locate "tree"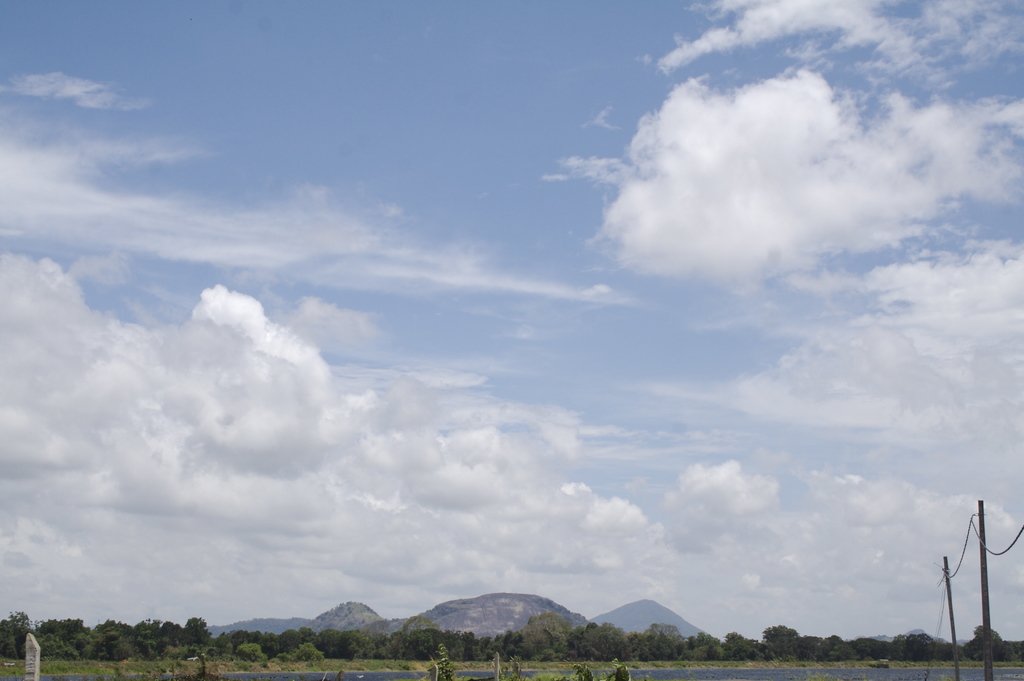
[688,636,694,651]
